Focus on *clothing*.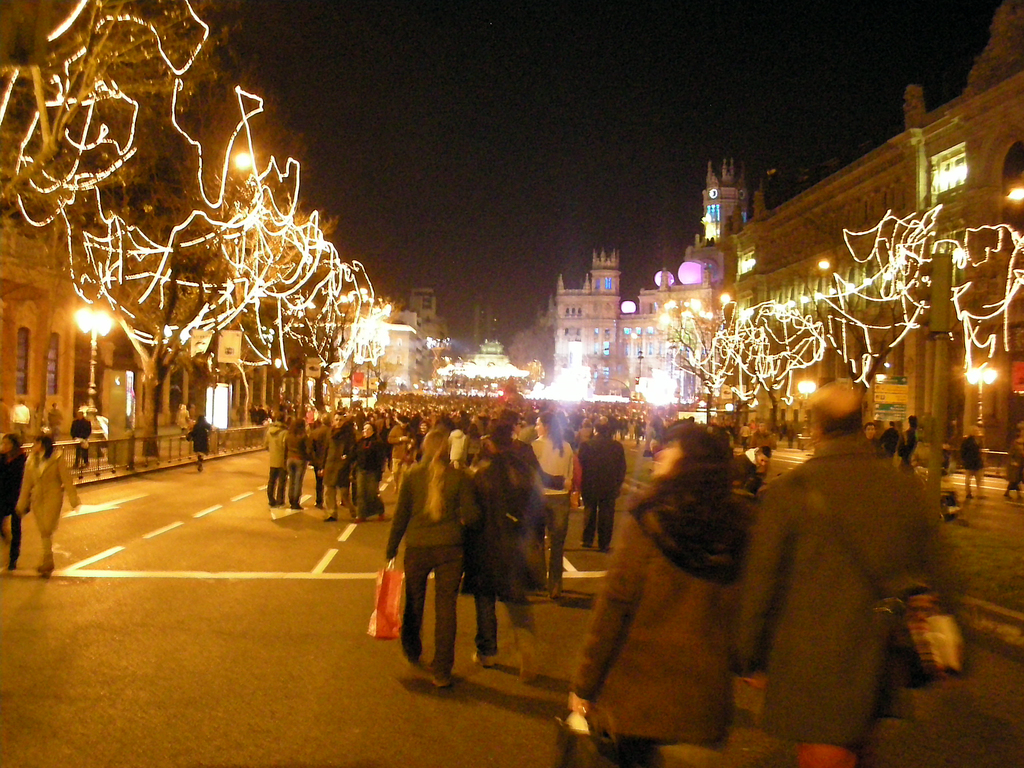
Focused at [193, 420, 211, 456].
